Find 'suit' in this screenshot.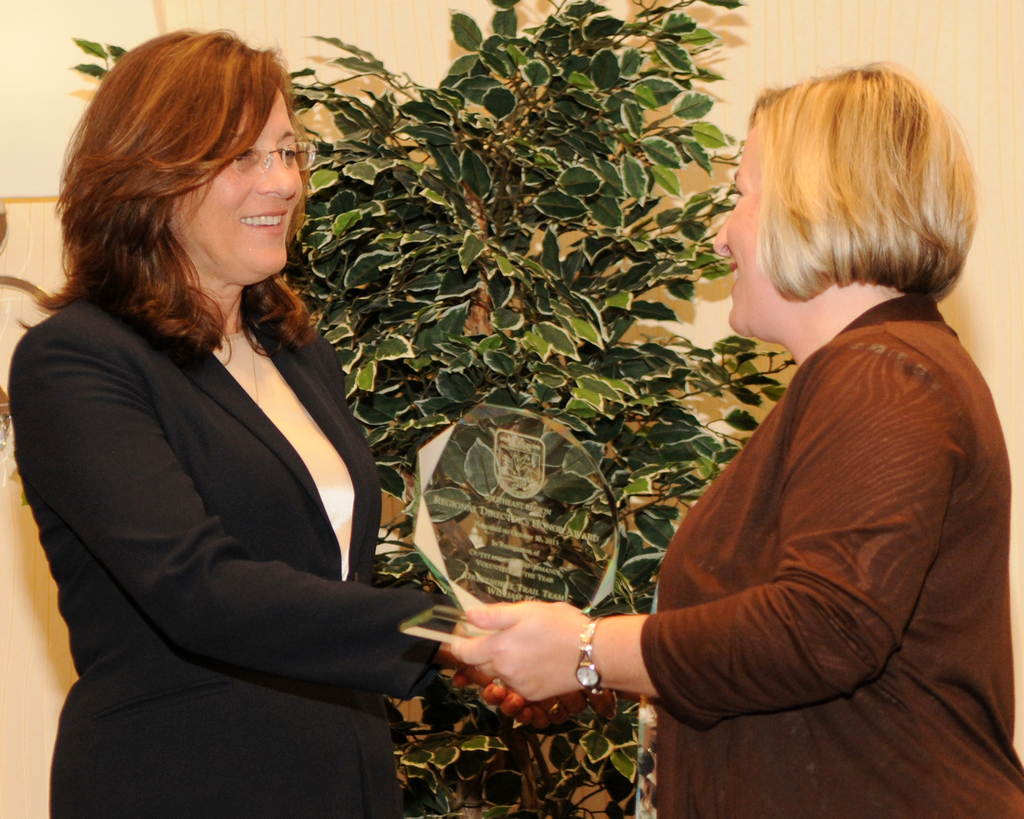
The bounding box for 'suit' is left=11, top=179, right=447, bottom=804.
